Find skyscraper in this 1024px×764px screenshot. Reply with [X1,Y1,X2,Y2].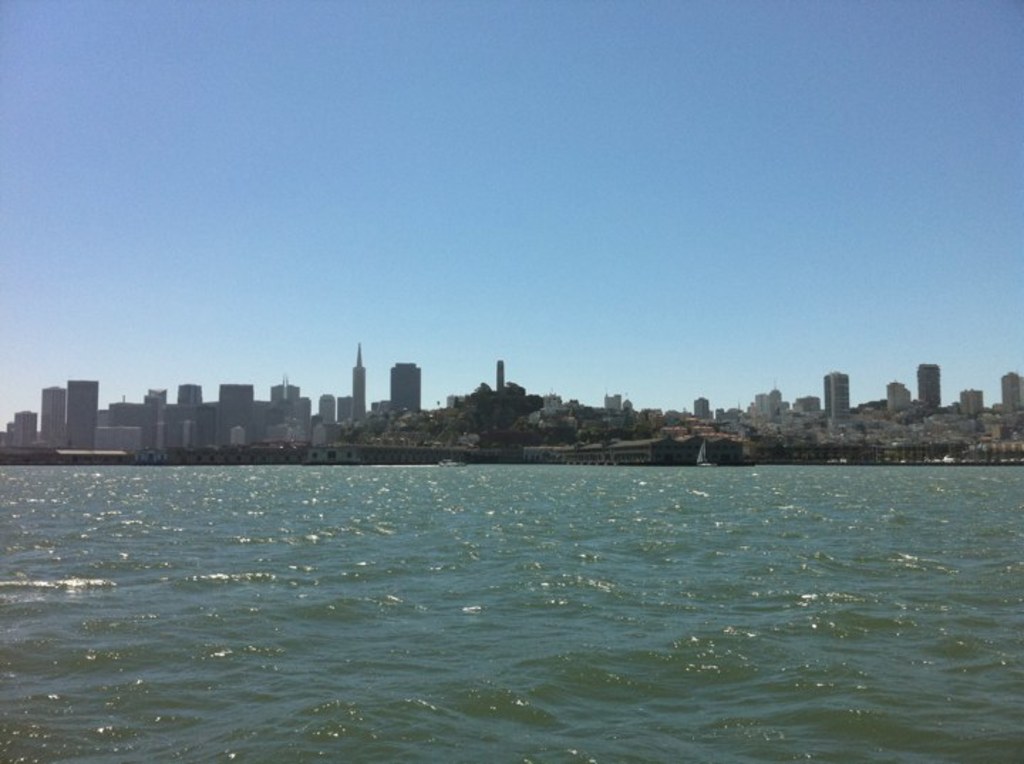
[64,377,98,465].
